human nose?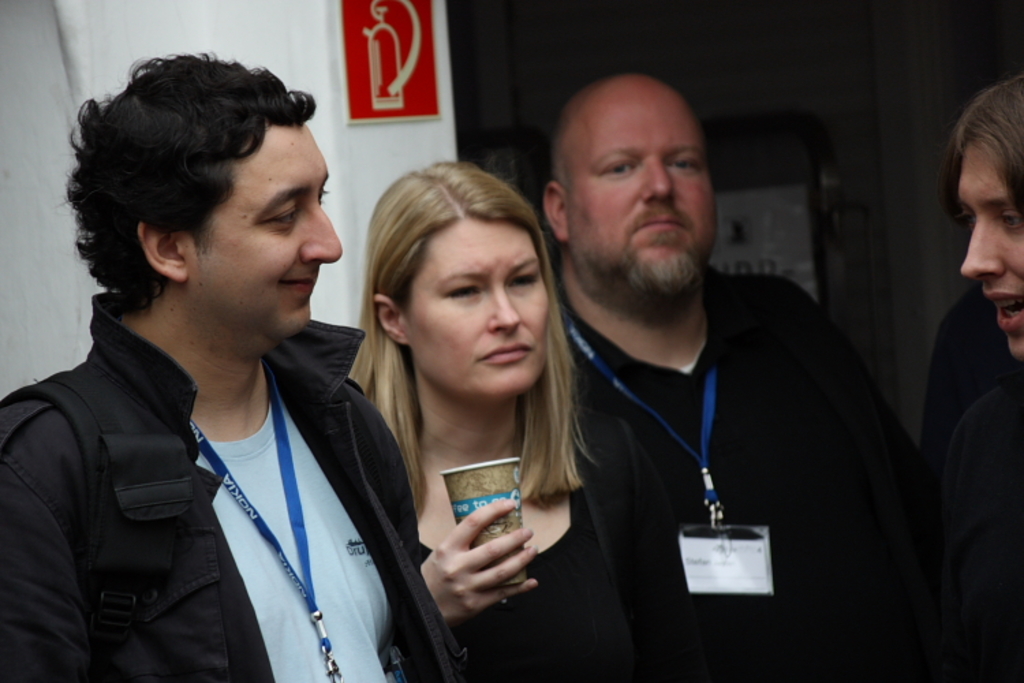
{"left": 957, "top": 224, "right": 999, "bottom": 277}
